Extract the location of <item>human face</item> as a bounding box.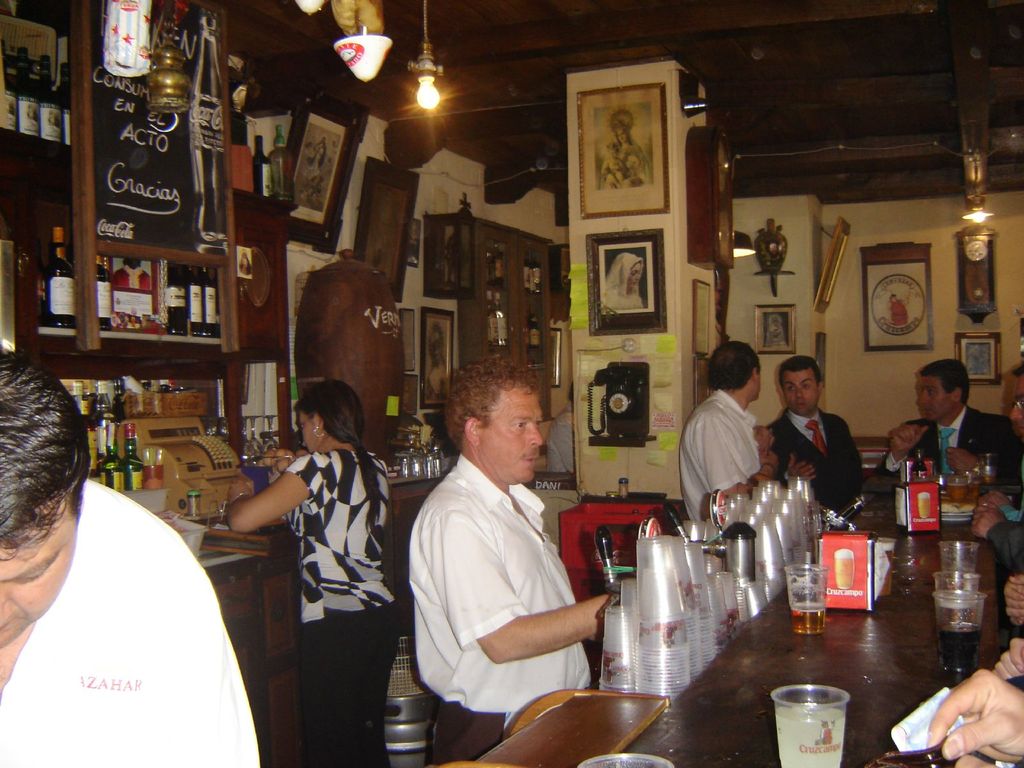
1010,386,1023,431.
